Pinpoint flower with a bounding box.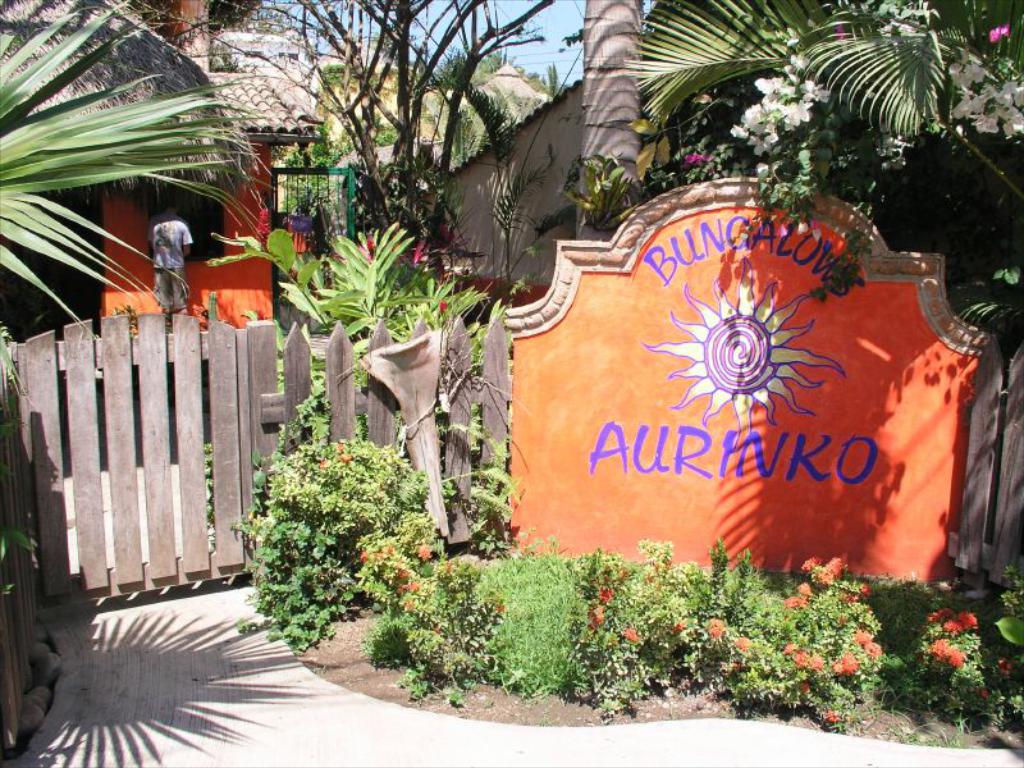
988, 22, 1012, 42.
